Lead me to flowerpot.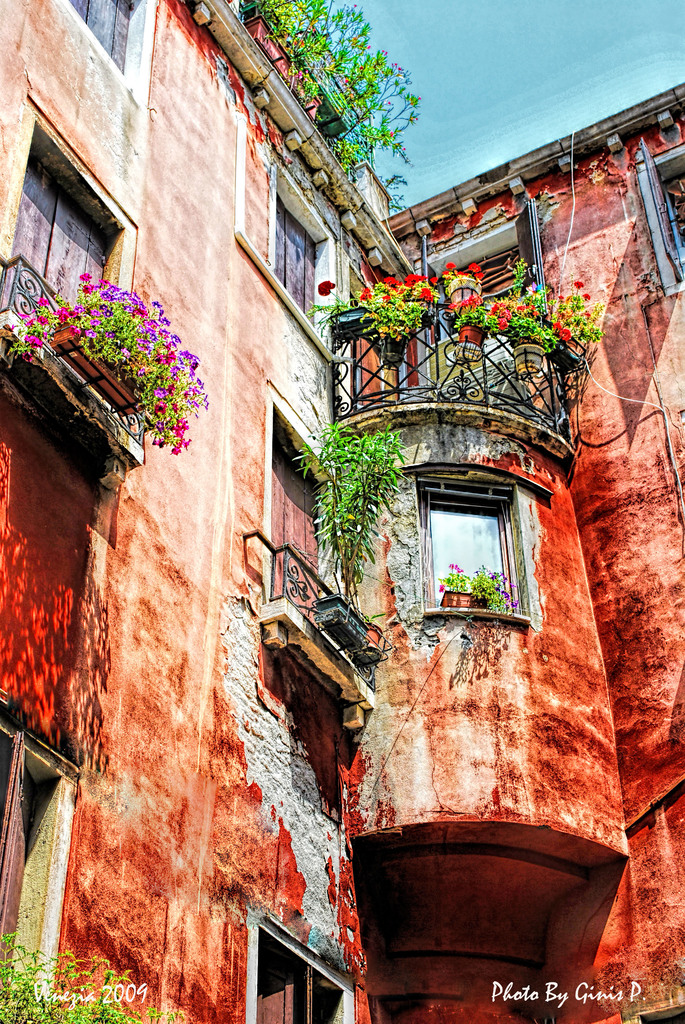
Lead to <bbox>439, 585, 518, 614</bbox>.
